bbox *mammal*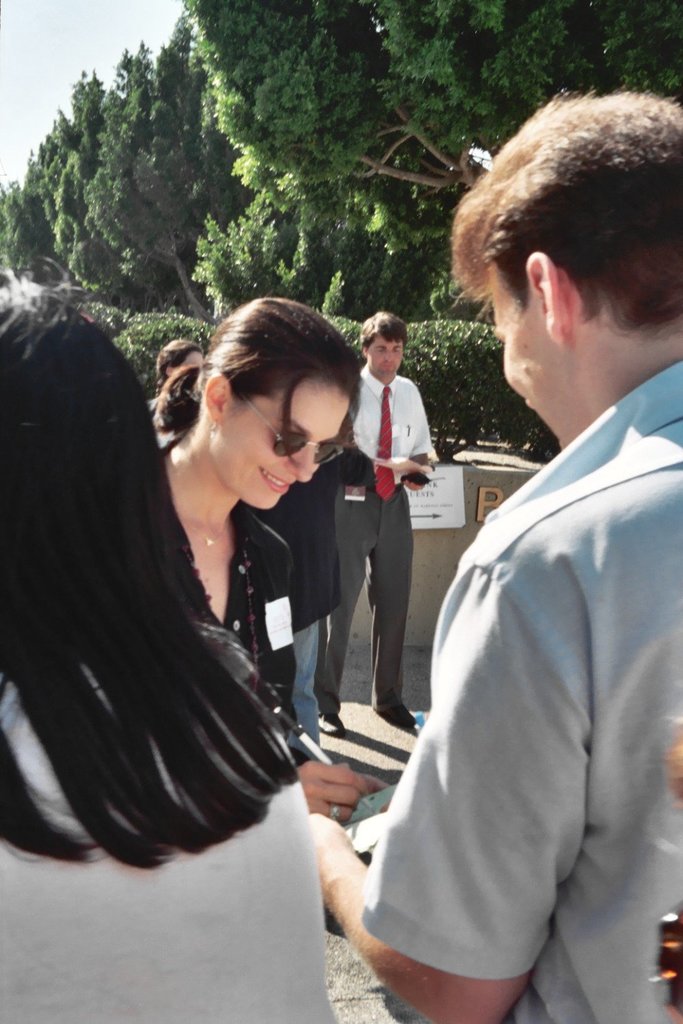
{"x1": 309, "y1": 122, "x2": 665, "y2": 1023}
